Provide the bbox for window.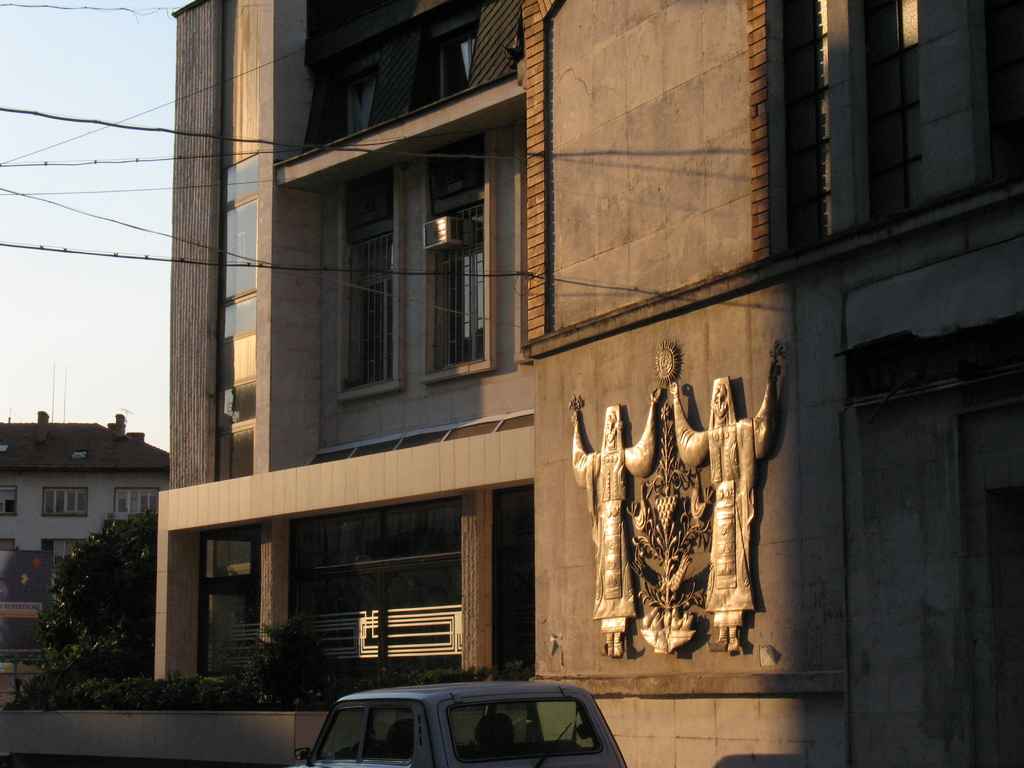
Rect(210, 150, 256, 481).
